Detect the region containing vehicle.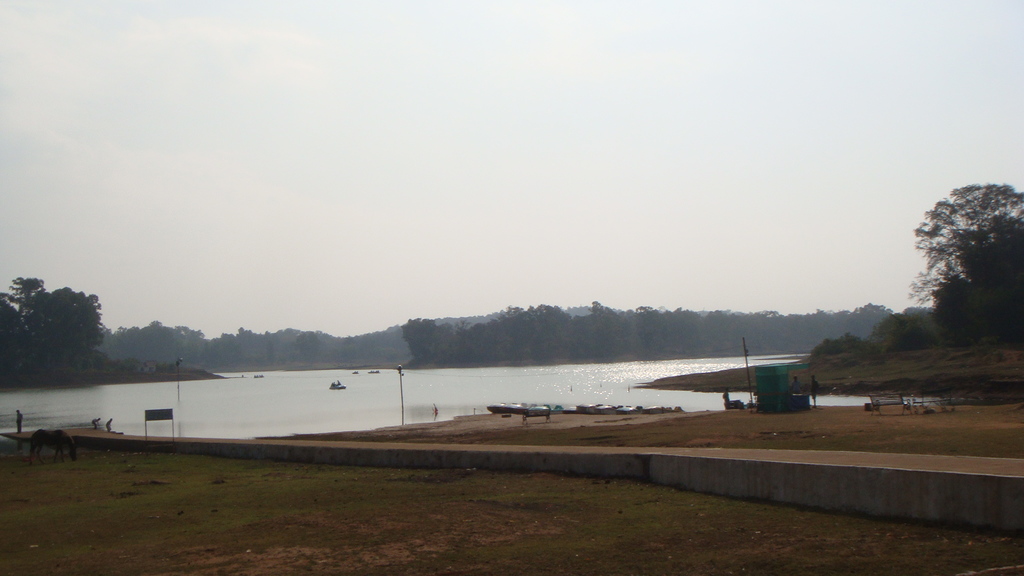
detection(584, 403, 609, 413).
